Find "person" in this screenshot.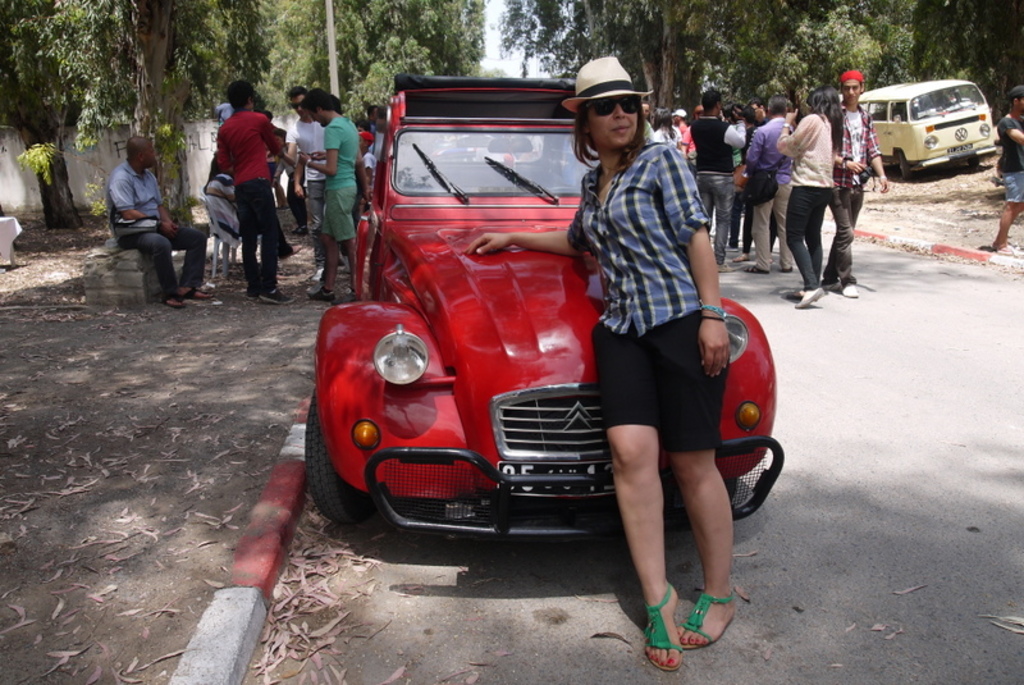
The bounding box for "person" is {"x1": 457, "y1": 55, "x2": 736, "y2": 671}.
